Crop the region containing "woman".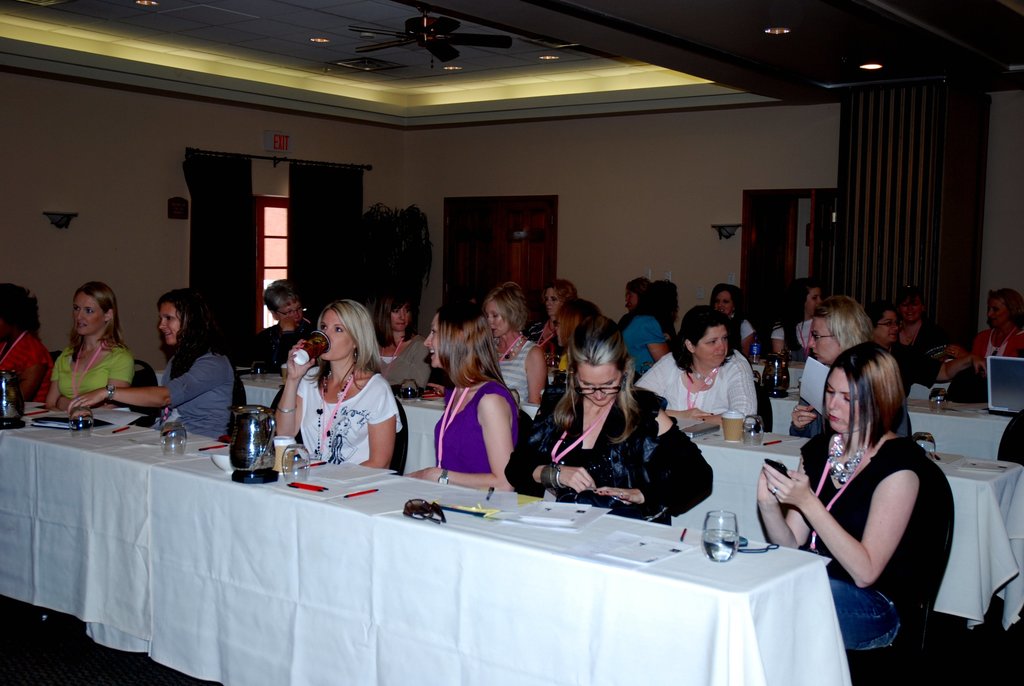
Crop region: select_region(248, 282, 319, 368).
